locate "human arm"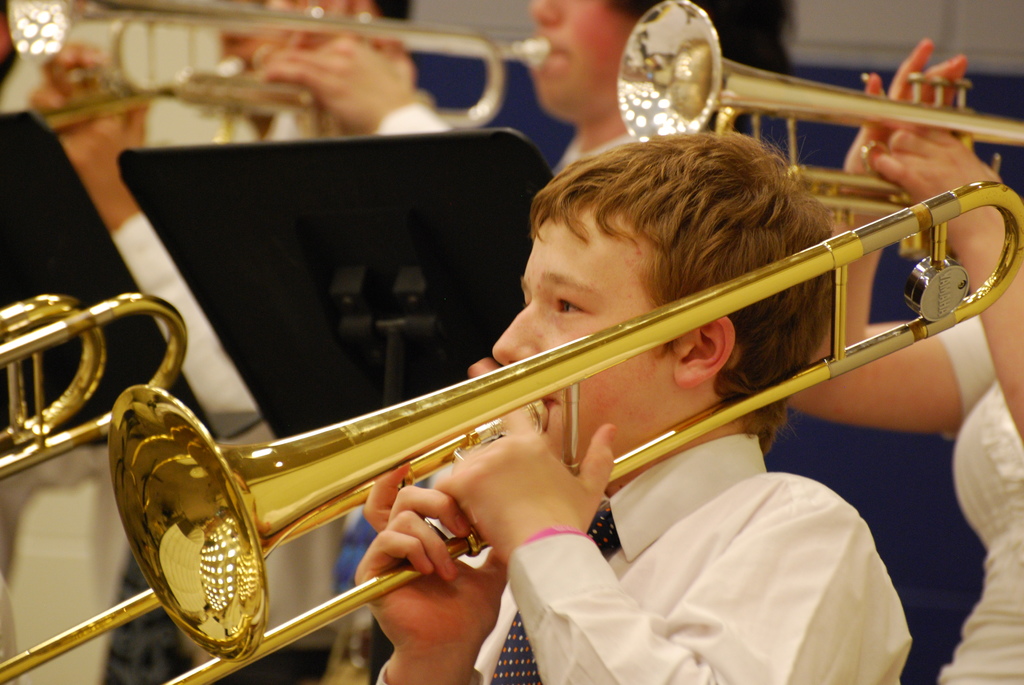
433, 349, 913, 684
